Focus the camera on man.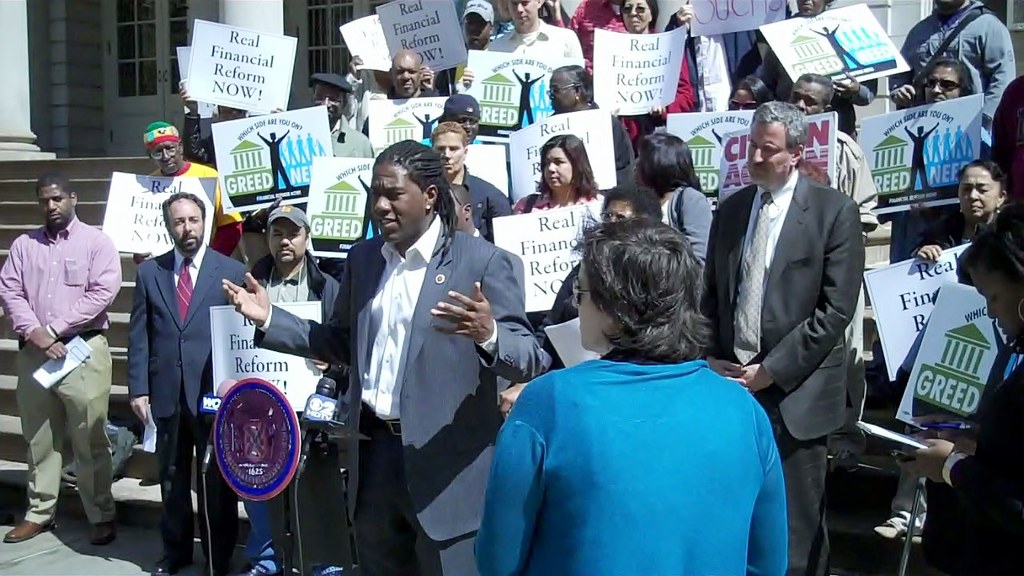
Focus region: select_region(440, 92, 480, 140).
